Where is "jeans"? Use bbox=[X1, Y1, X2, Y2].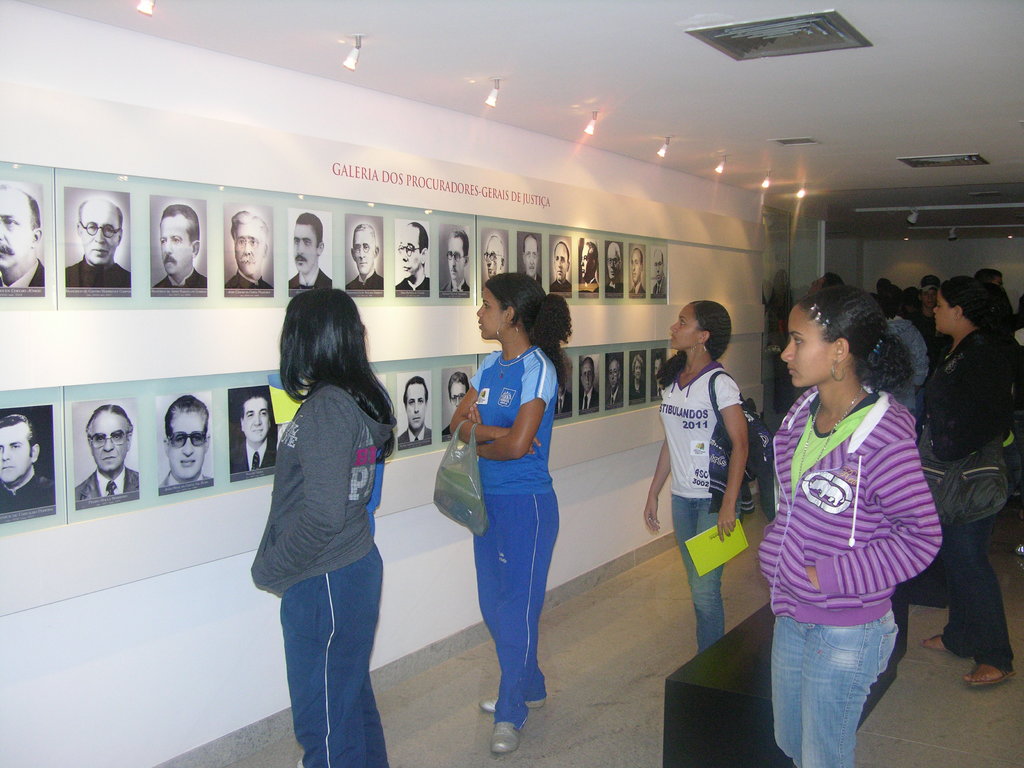
bbox=[264, 542, 390, 746].
